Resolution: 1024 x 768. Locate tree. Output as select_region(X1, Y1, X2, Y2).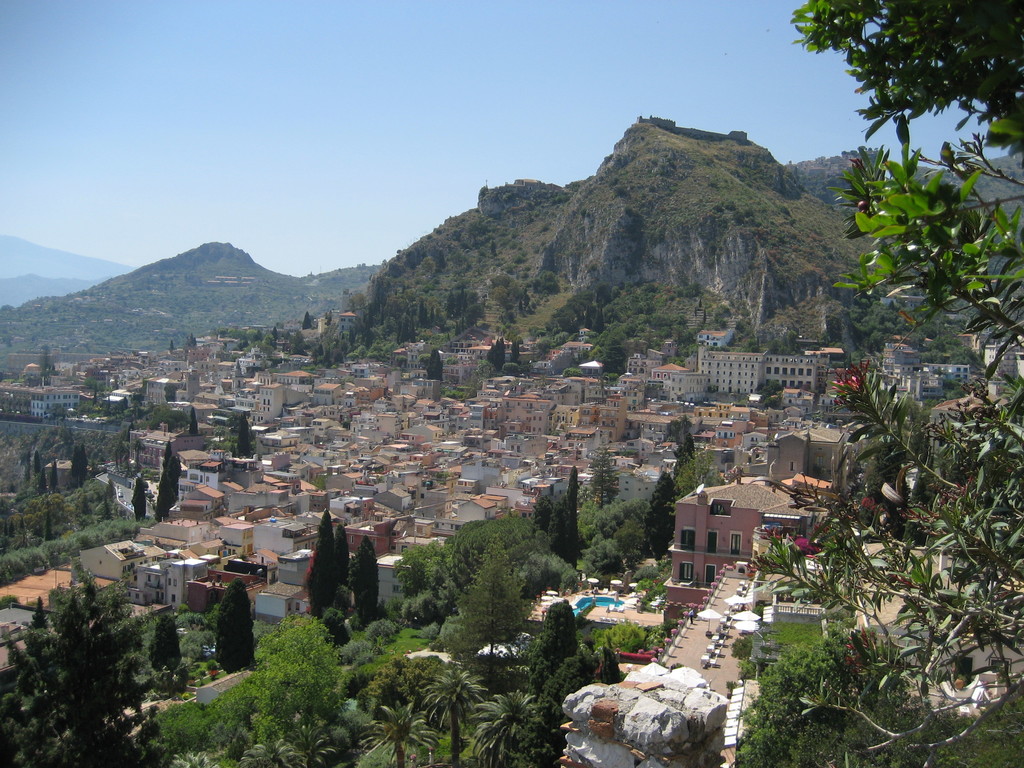
select_region(364, 700, 445, 767).
